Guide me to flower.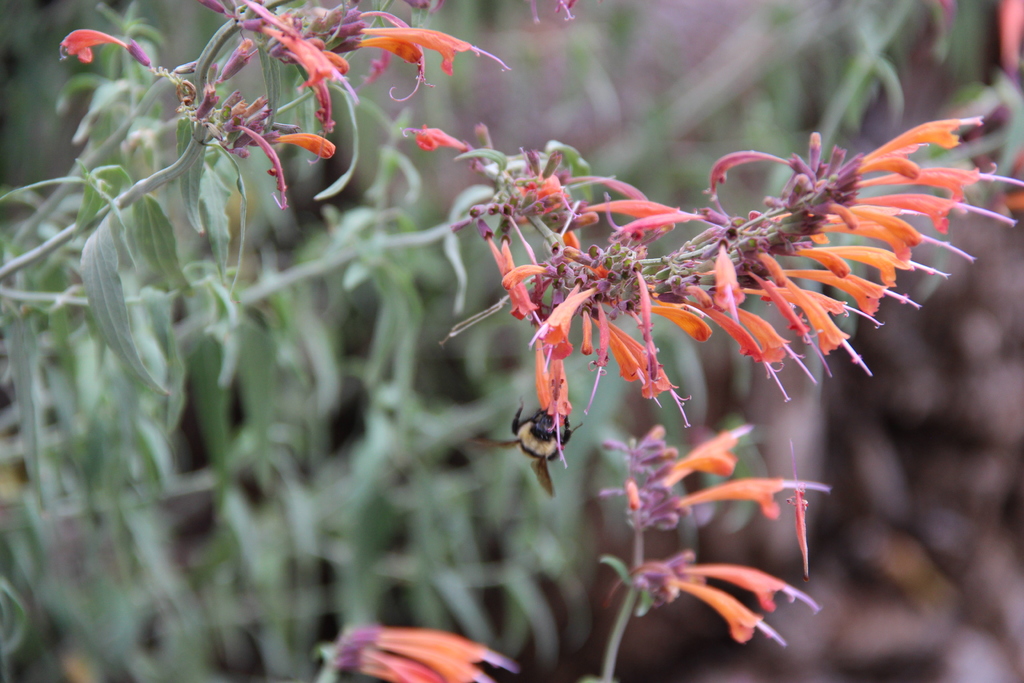
Guidance: [725, 302, 819, 385].
